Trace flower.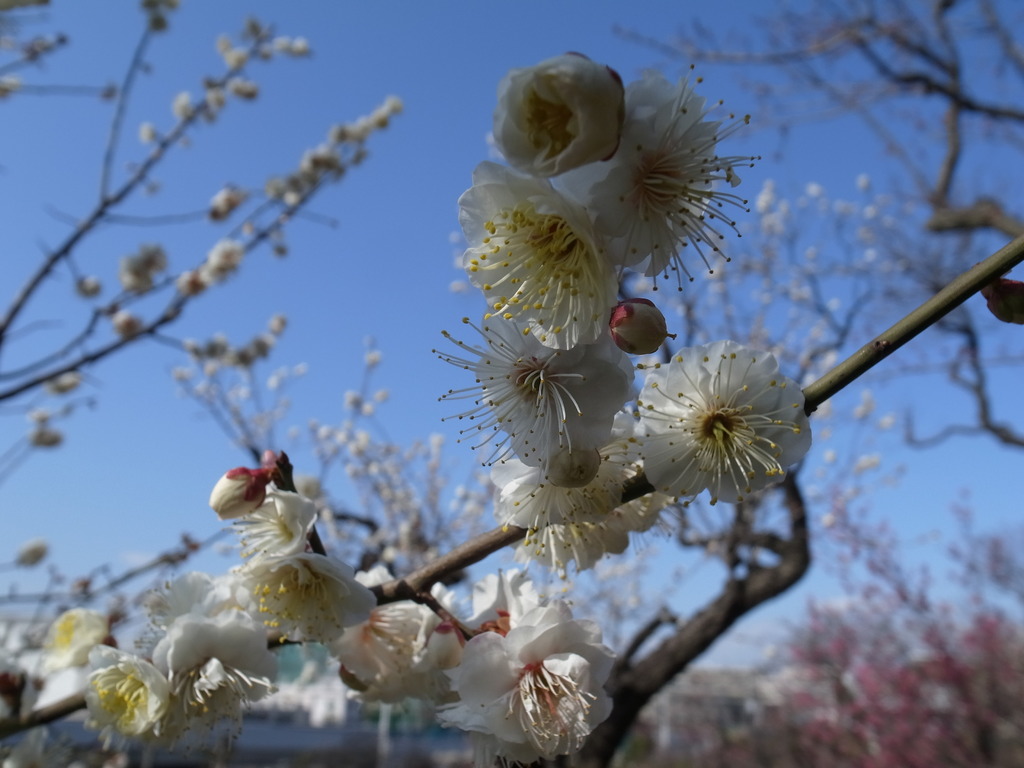
Traced to (x1=499, y1=450, x2=639, y2=525).
